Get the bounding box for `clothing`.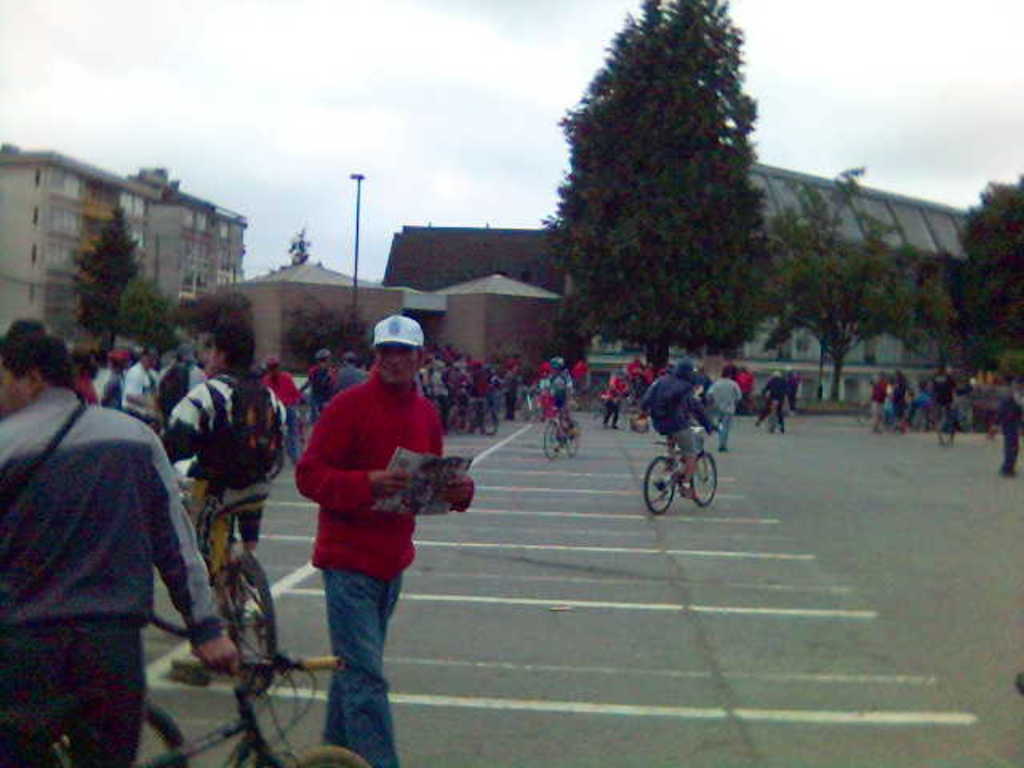
box=[706, 378, 744, 442].
